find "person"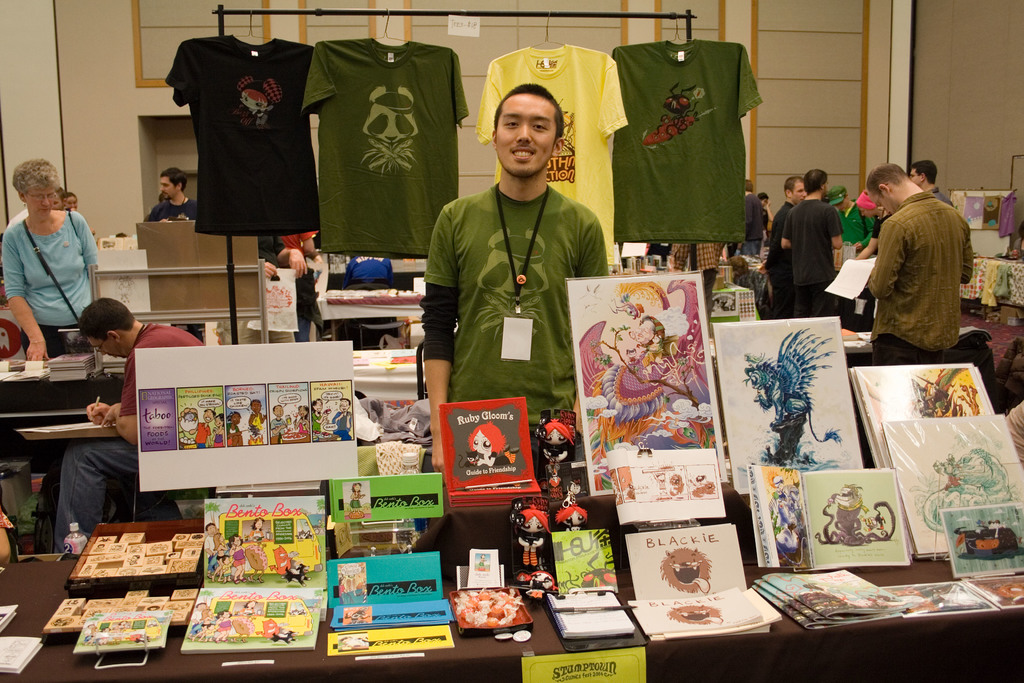
<region>228, 229, 318, 344</region>
